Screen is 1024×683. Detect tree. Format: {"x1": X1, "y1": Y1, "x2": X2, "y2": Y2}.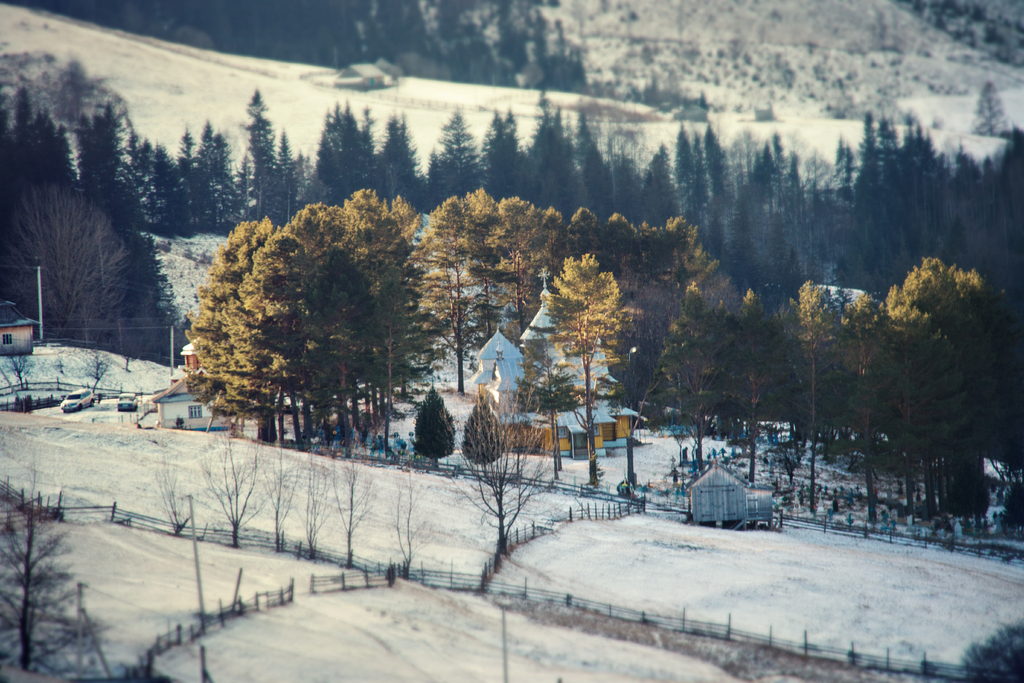
{"x1": 407, "y1": 381, "x2": 463, "y2": 469}.
